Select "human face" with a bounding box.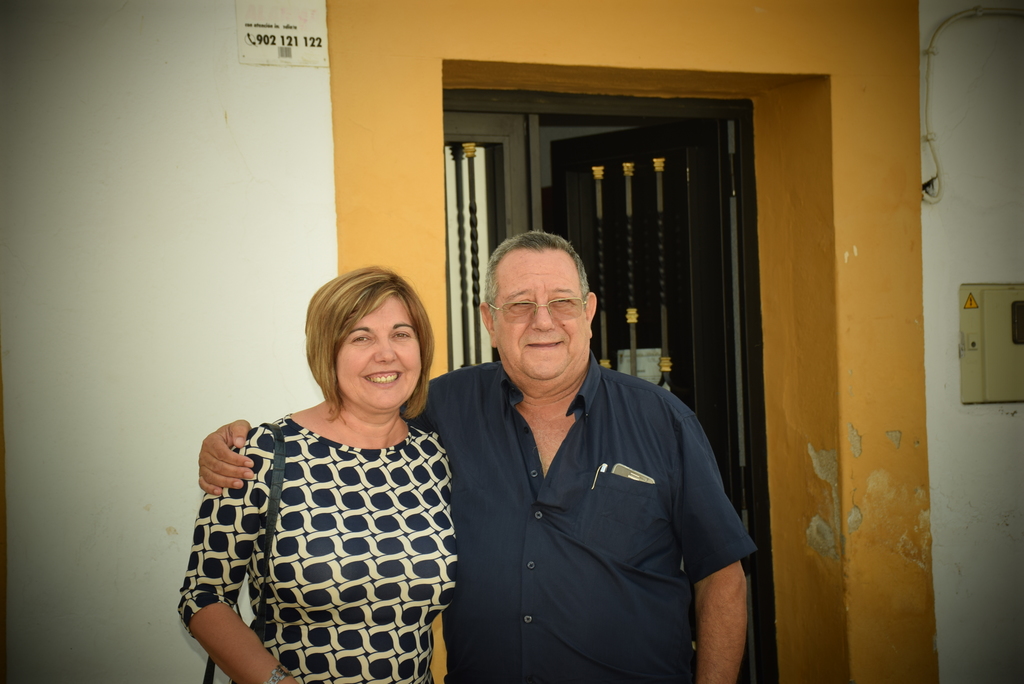
select_region(337, 298, 420, 415).
